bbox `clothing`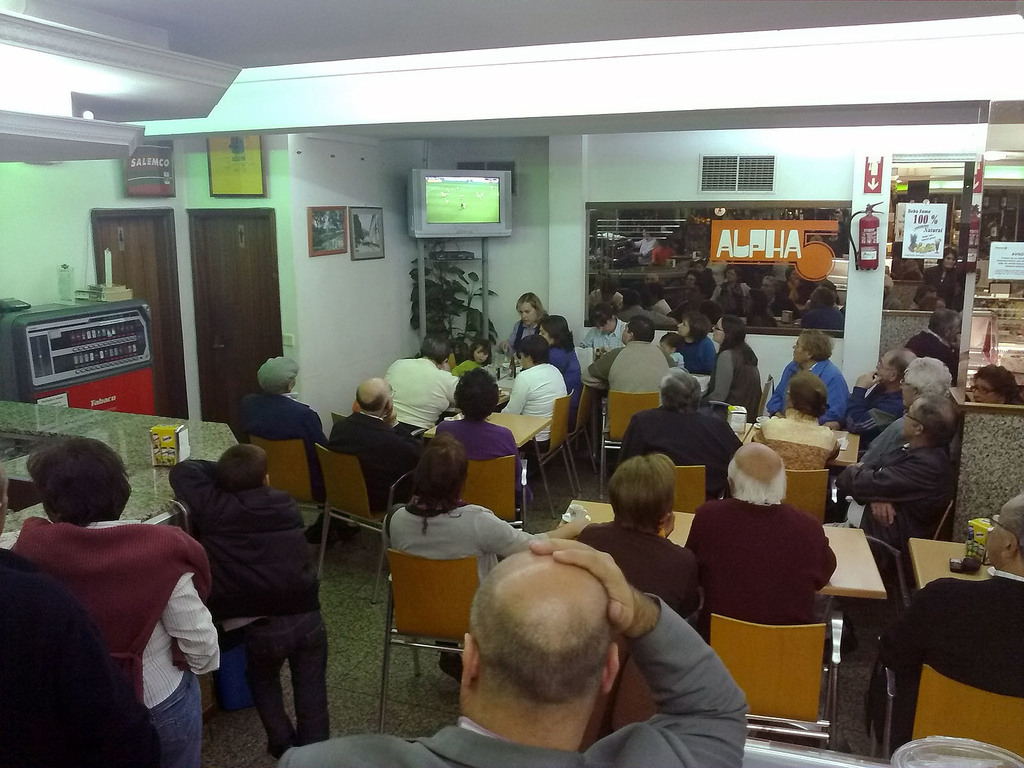
select_region(42, 519, 227, 767)
